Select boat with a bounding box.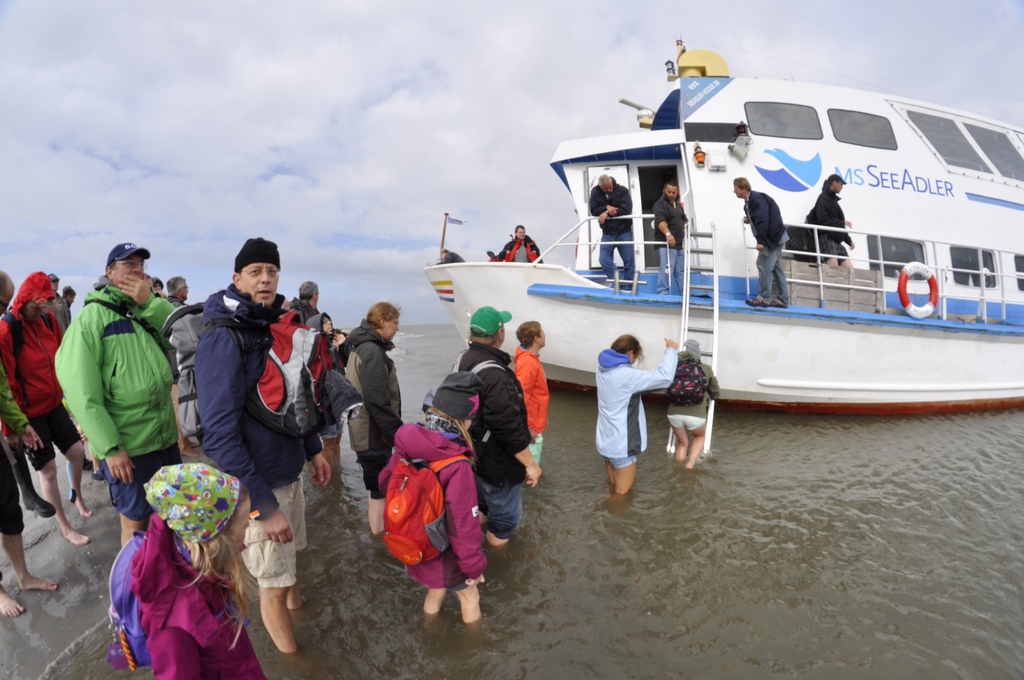
426:35:1000:442.
